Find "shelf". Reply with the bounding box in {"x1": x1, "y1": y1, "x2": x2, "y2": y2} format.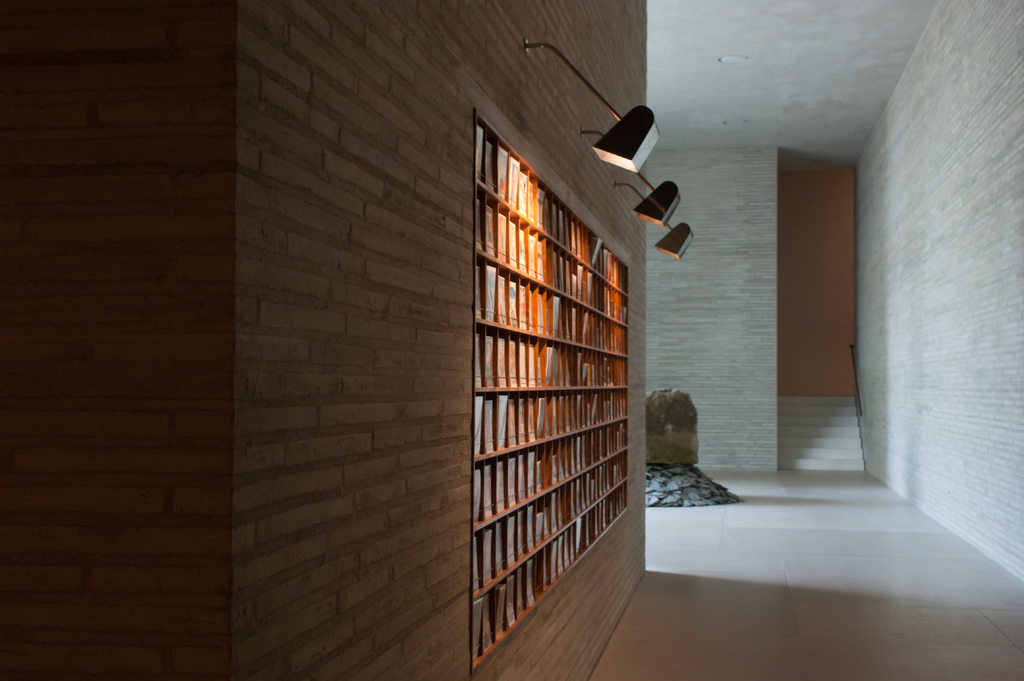
{"x1": 467, "y1": 418, "x2": 634, "y2": 536}.
